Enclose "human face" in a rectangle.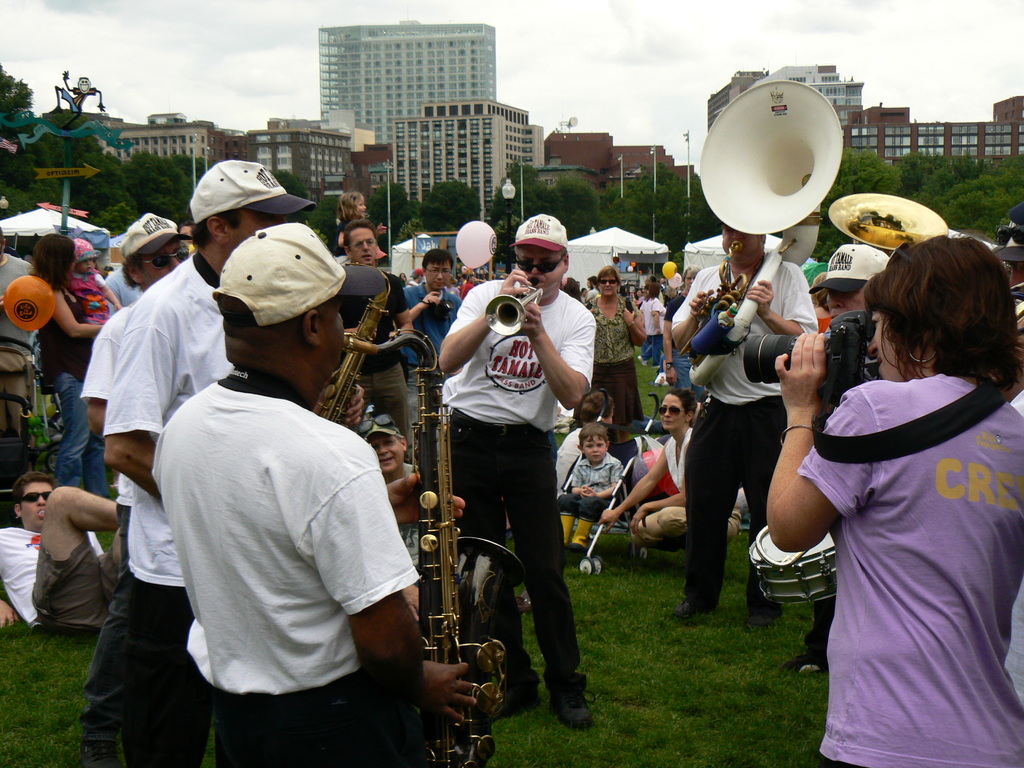
bbox=[427, 260, 454, 292].
